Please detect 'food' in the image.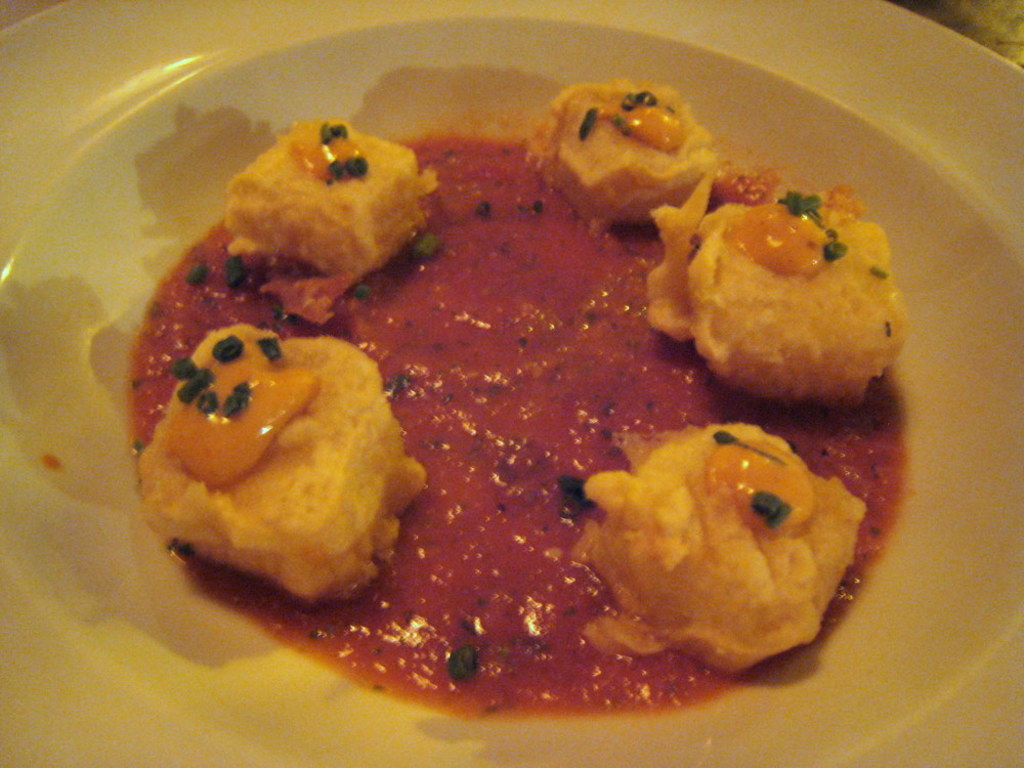
117/69/888/724.
